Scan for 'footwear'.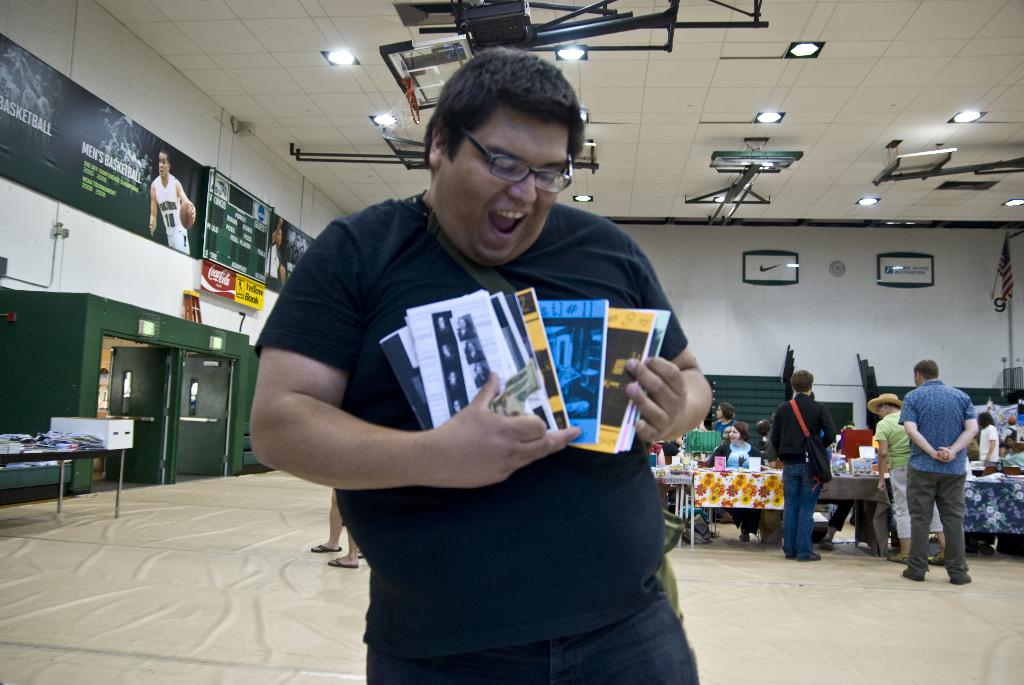
Scan result: rect(821, 538, 834, 553).
